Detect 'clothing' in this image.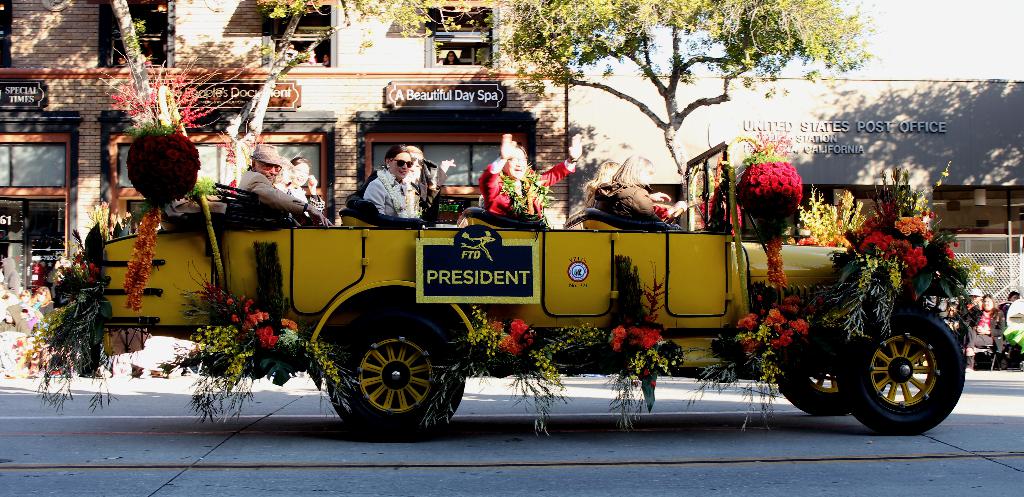
Detection: BBox(483, 157, 574, 226).
